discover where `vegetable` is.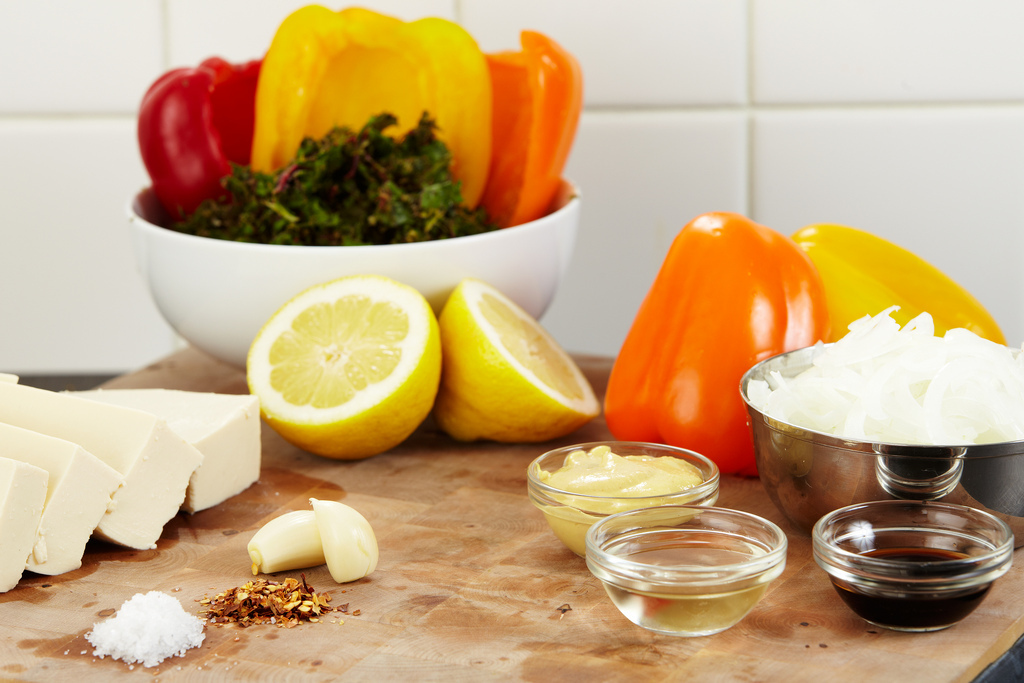
Discovered at <region>604, 214, 840, 477</region>.
